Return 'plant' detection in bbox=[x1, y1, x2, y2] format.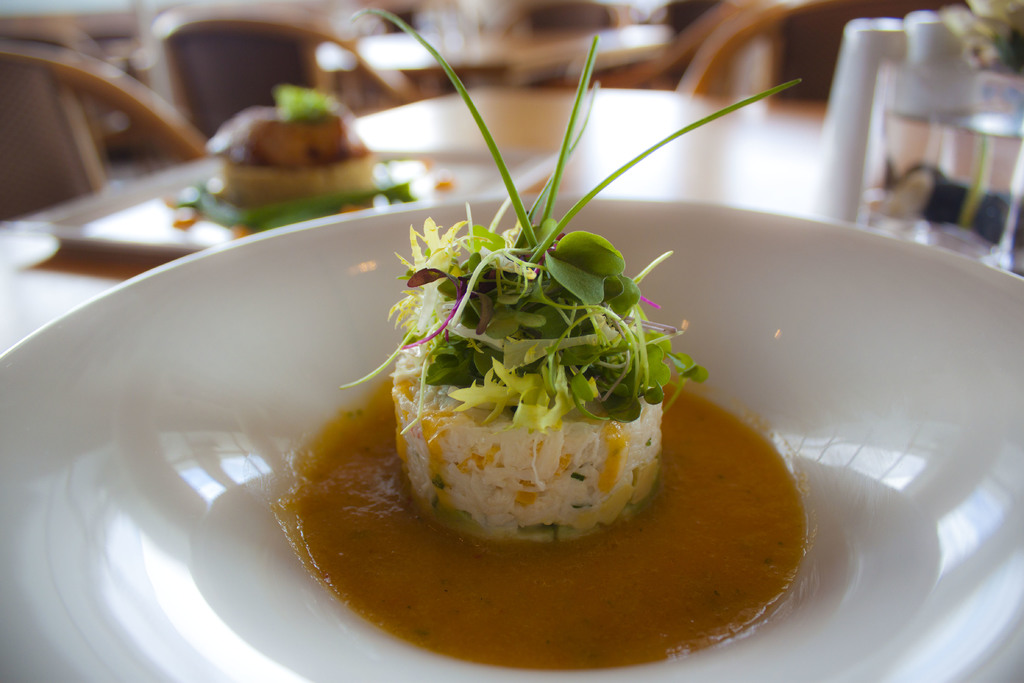
bbox=[345, 6, 800, 498].
